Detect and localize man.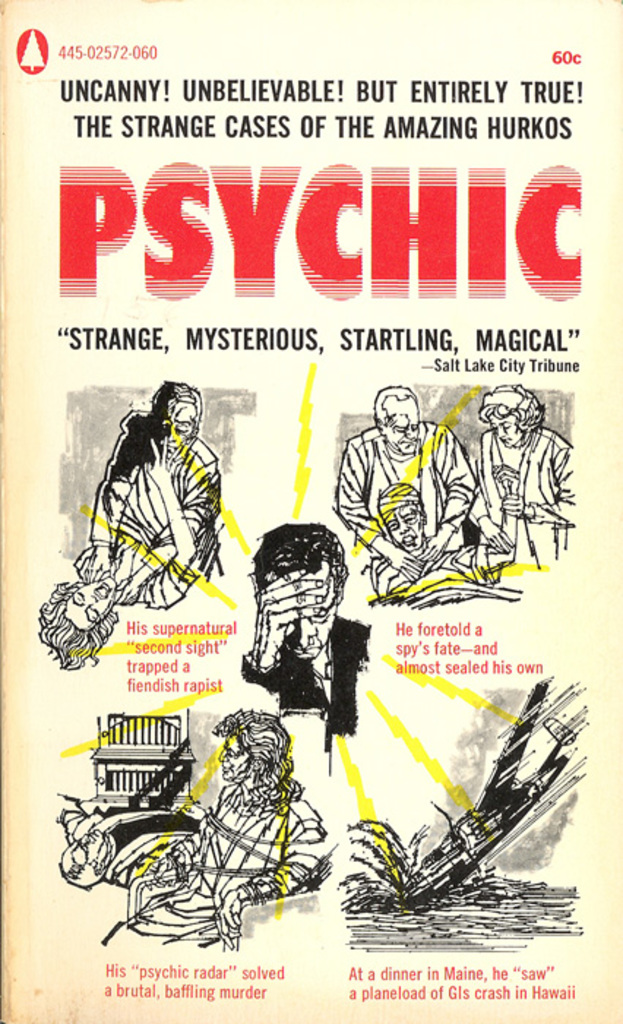
Localized at x1=221, y1=528, x2=380, y2=753.
